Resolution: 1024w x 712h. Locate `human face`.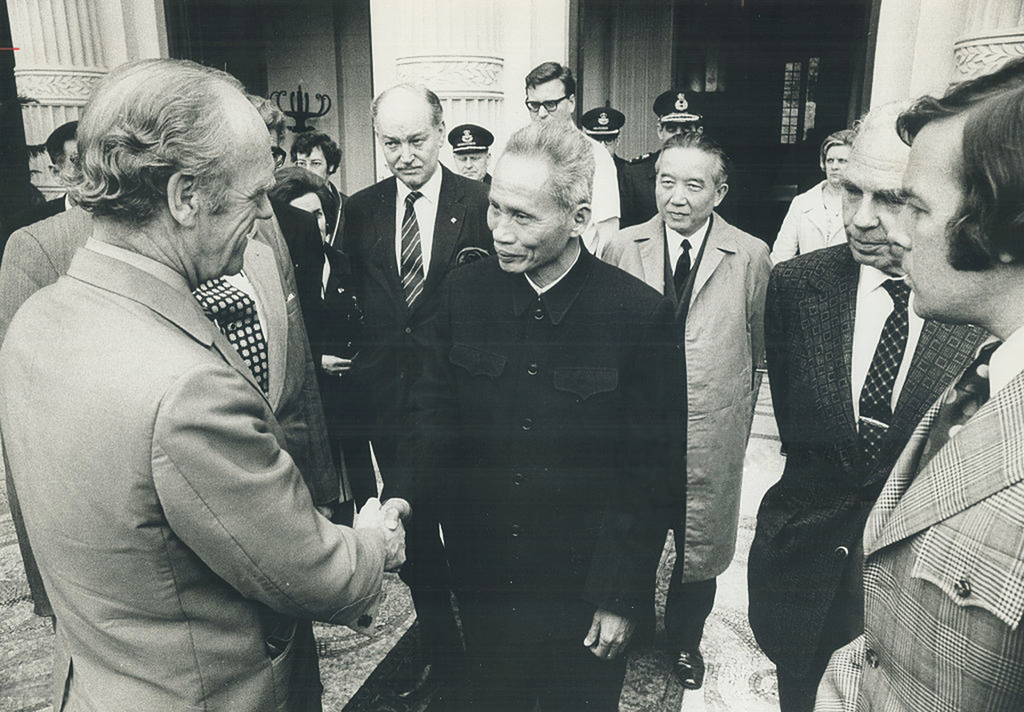
{"x1": 297, "y1": 149, "x2": 324, "y2": 177}.
